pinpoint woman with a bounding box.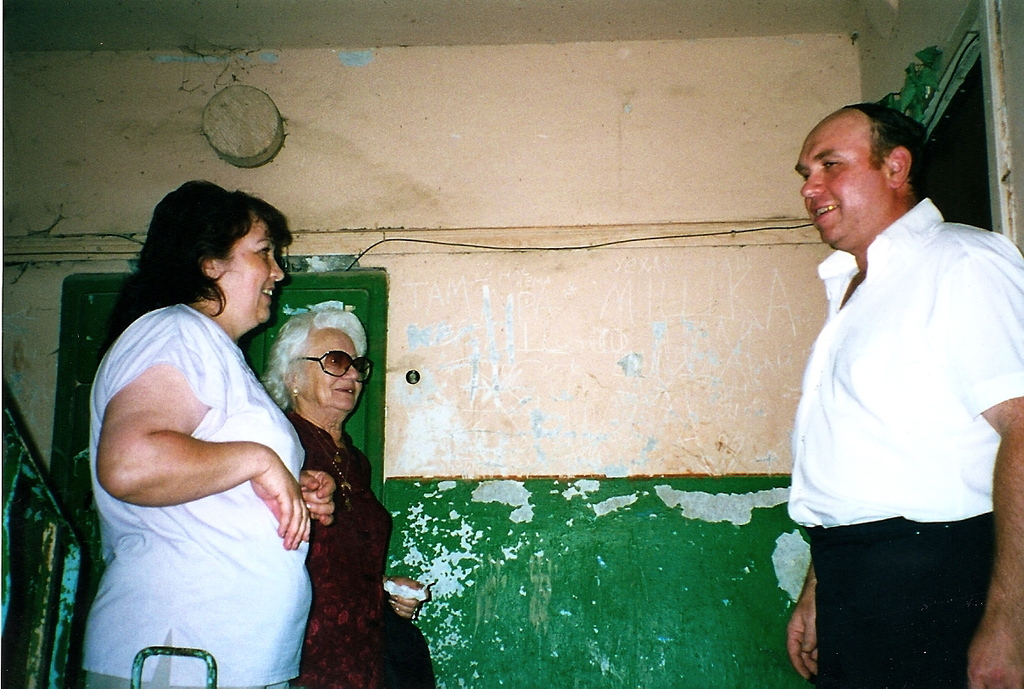
85, 170, 310, 688.
